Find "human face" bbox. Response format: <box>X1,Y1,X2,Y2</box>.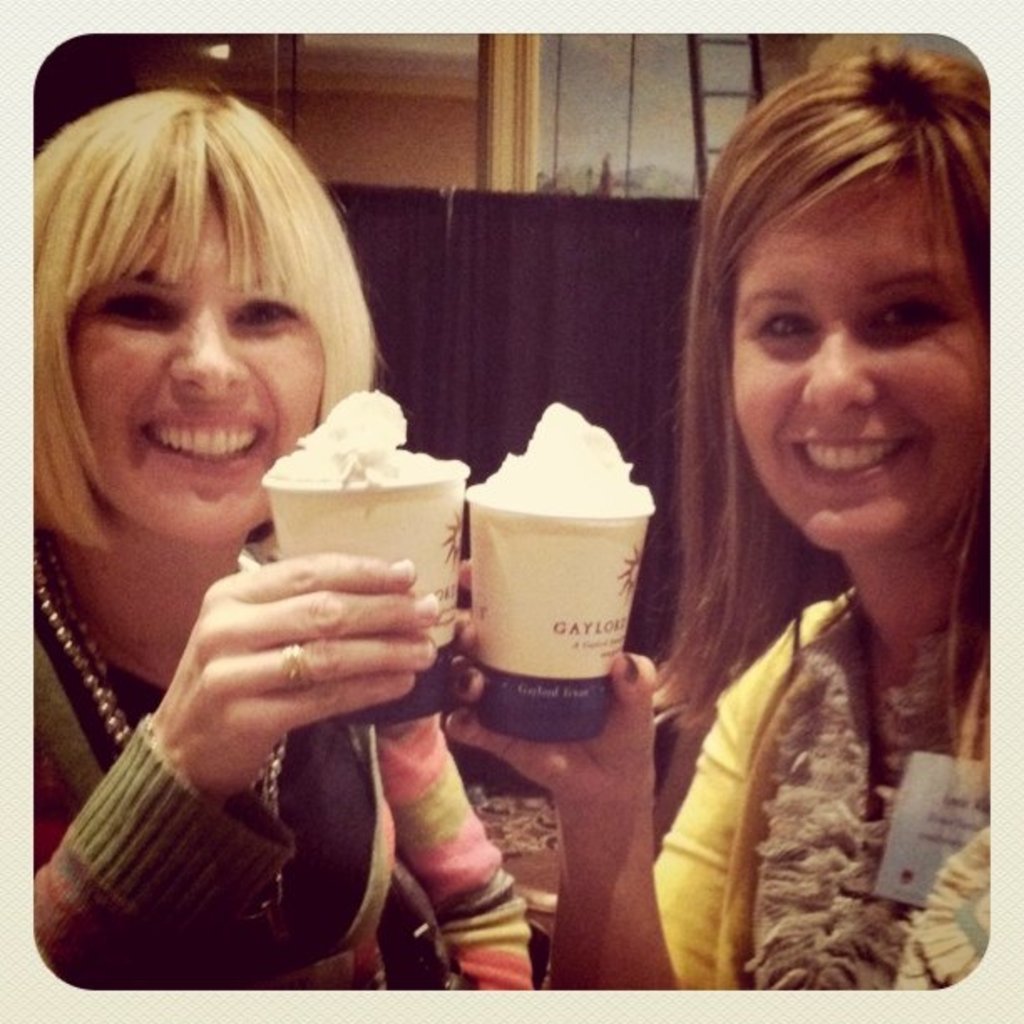
<box>730,156,987,545</box>.
